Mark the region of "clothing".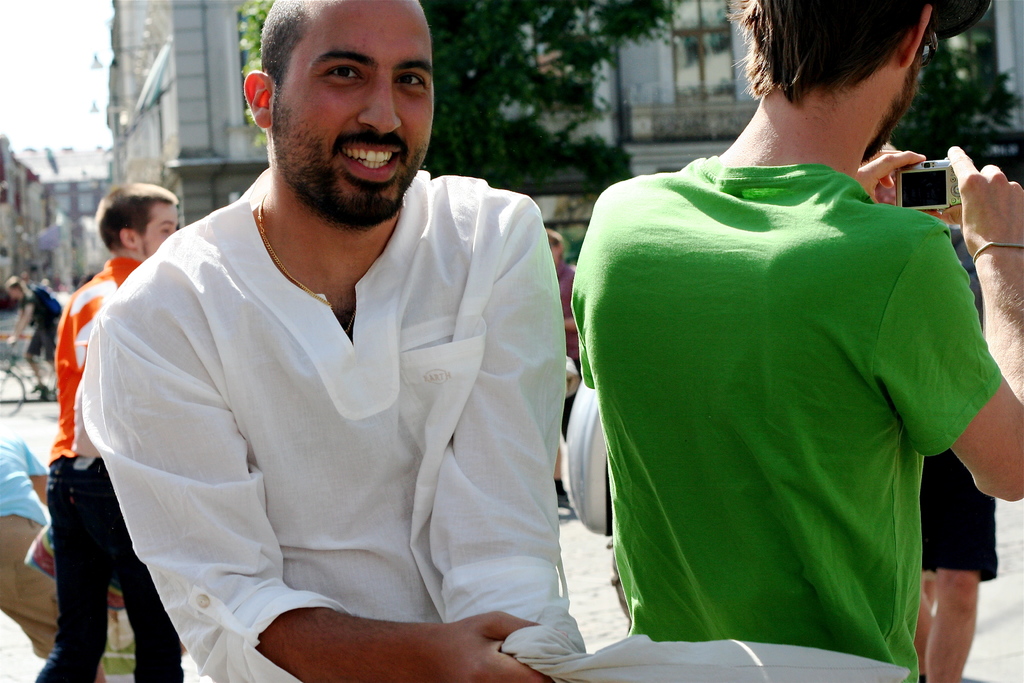
Region: 0:436:56:552.
